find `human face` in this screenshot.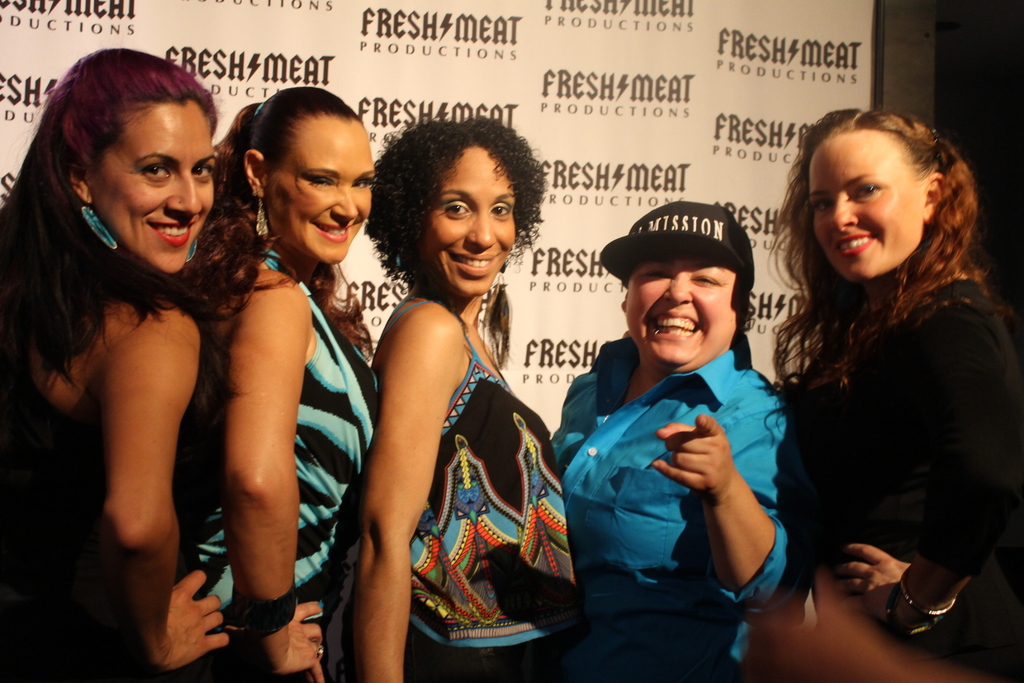
The bounding box for `human face` is 627 251 740 365.
